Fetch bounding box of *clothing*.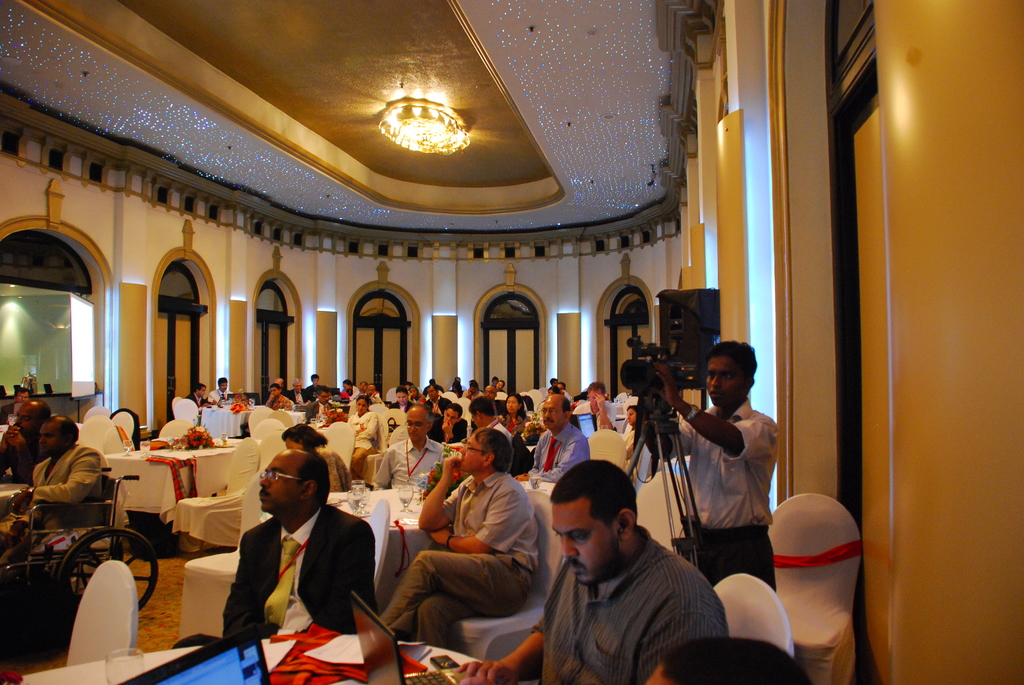
Bbox: locate(569, 397, 619, 431).
